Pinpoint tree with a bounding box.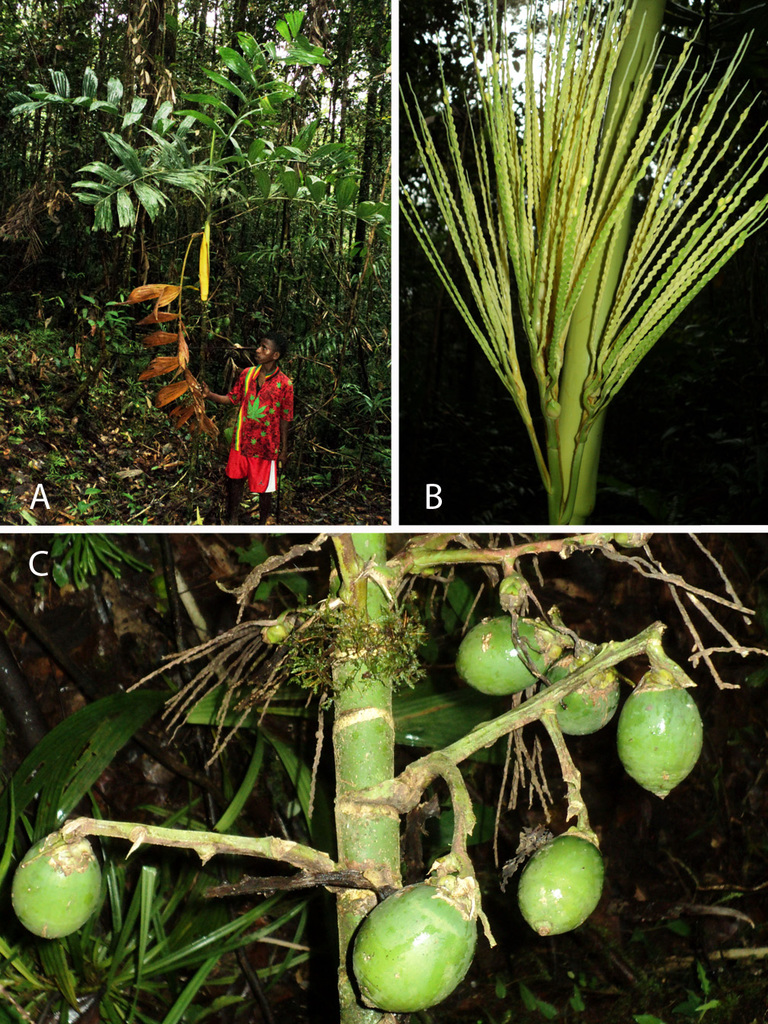
BBox(0, 0, 389, 376).
